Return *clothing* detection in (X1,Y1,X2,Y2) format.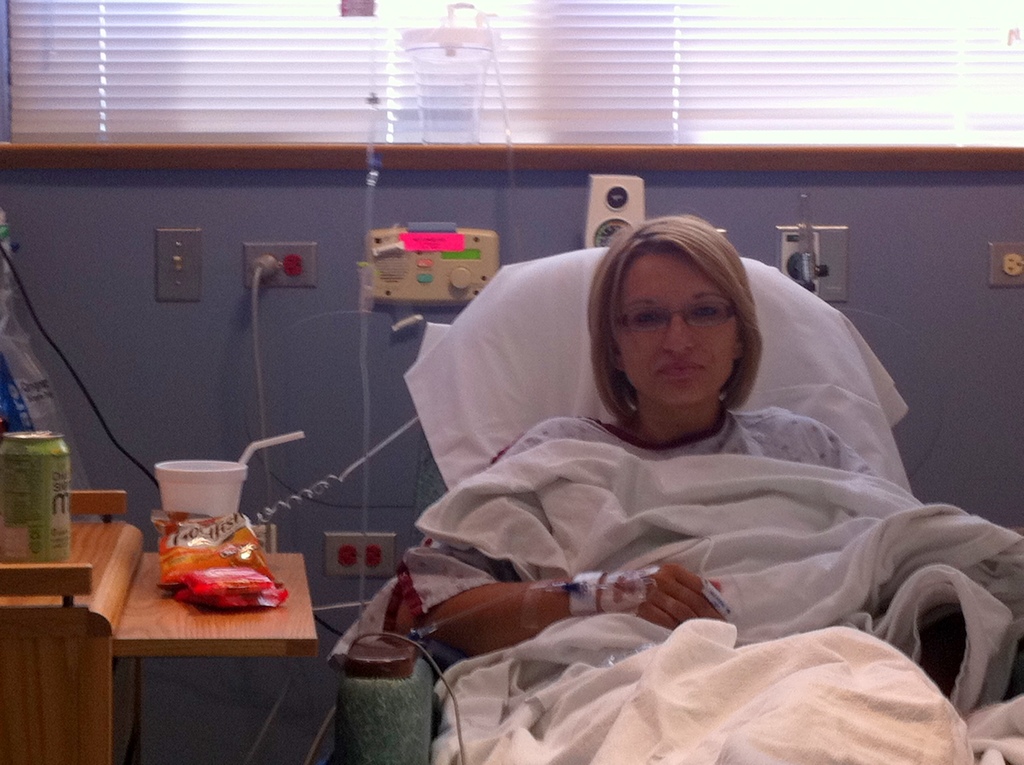
(327,409,872,673).
